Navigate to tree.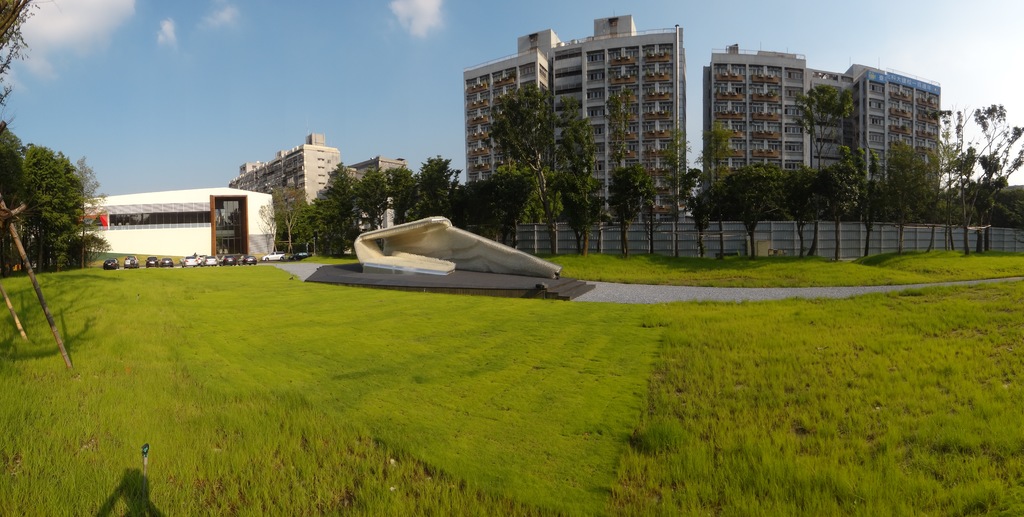
Navigation target: locate(870, 142, 945, 252).
